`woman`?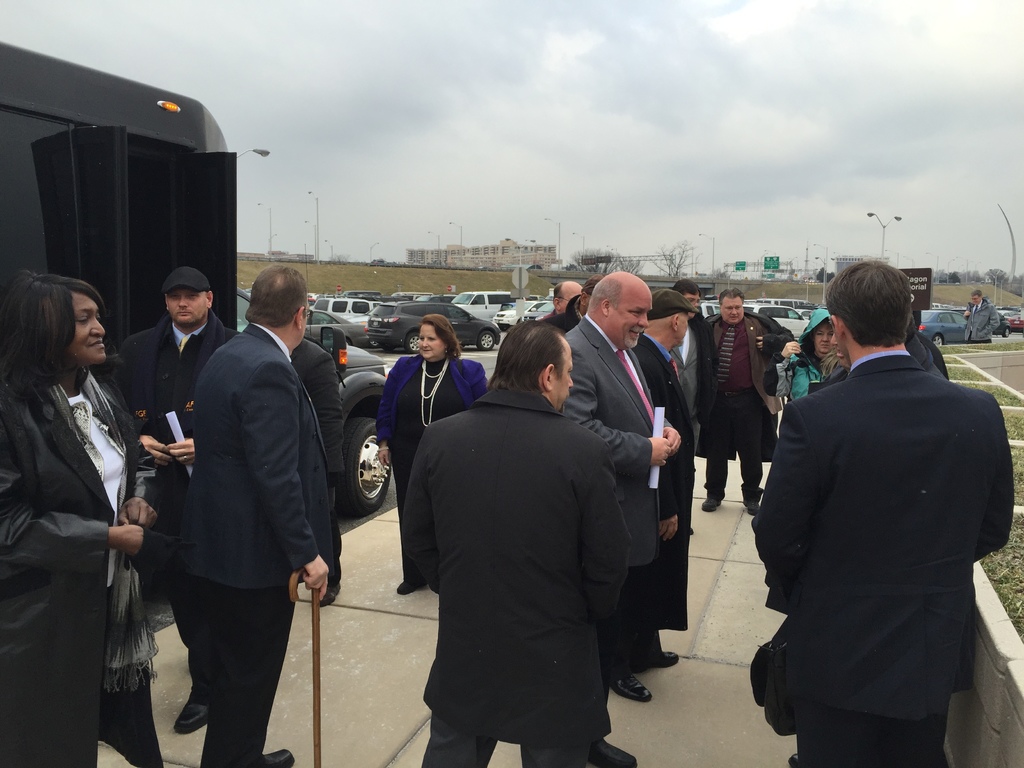
bbox=(371, 309, 486, 593)
